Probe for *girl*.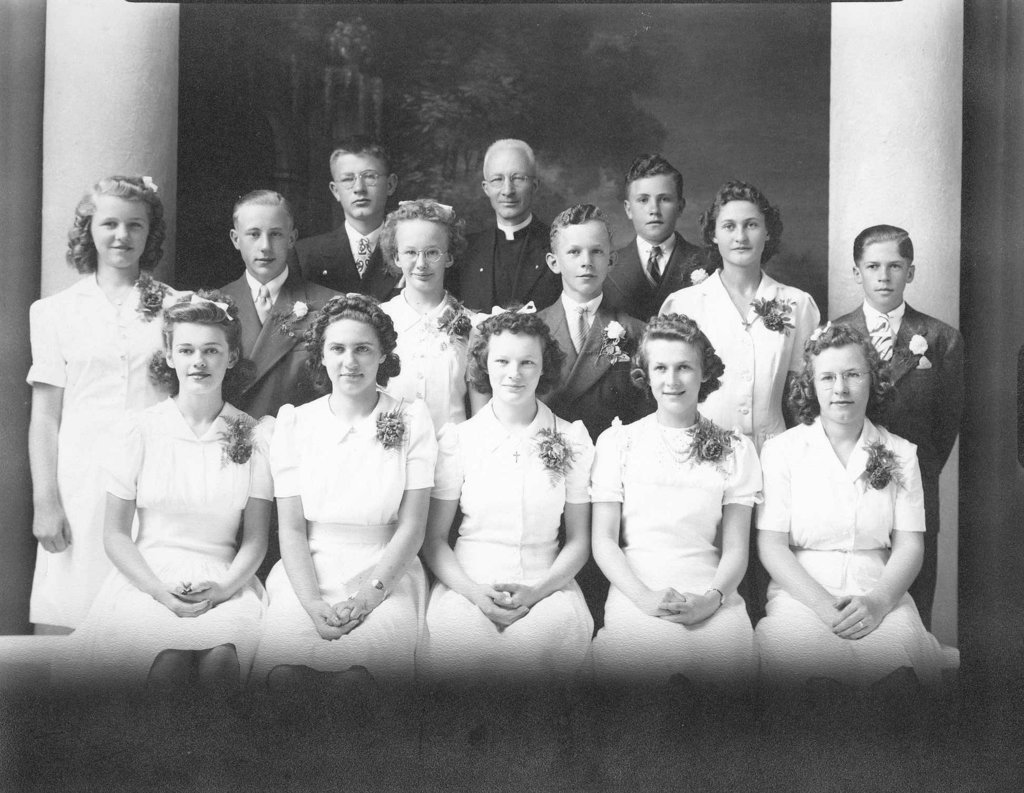
Probe result: (x1=593, y1=315, x2=760, y2=687).
